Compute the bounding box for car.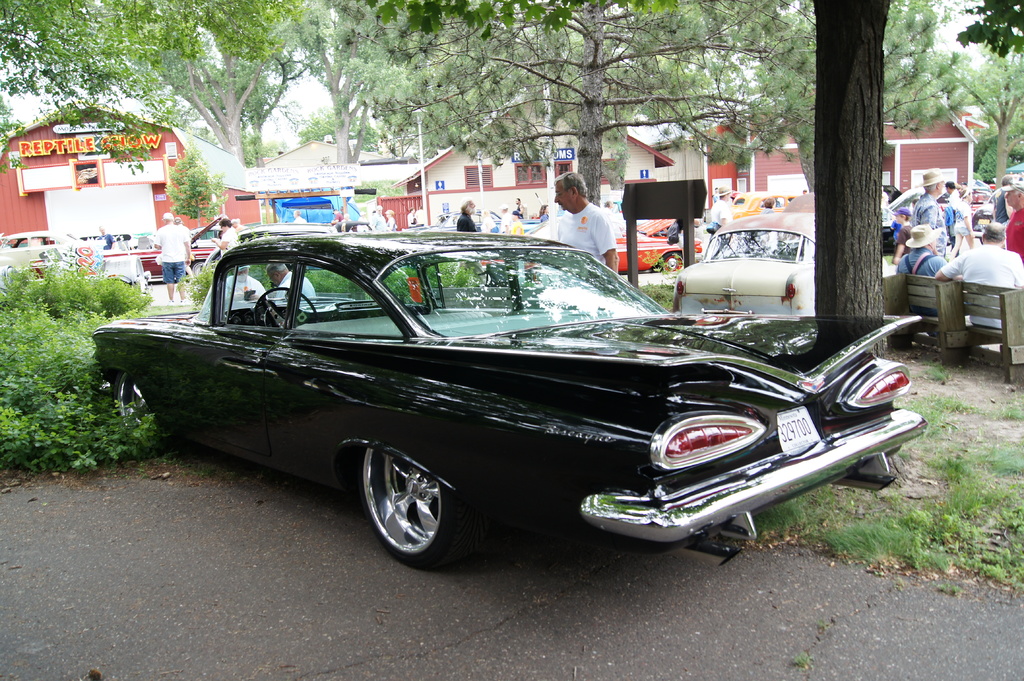
91, 230, 931, 570.
